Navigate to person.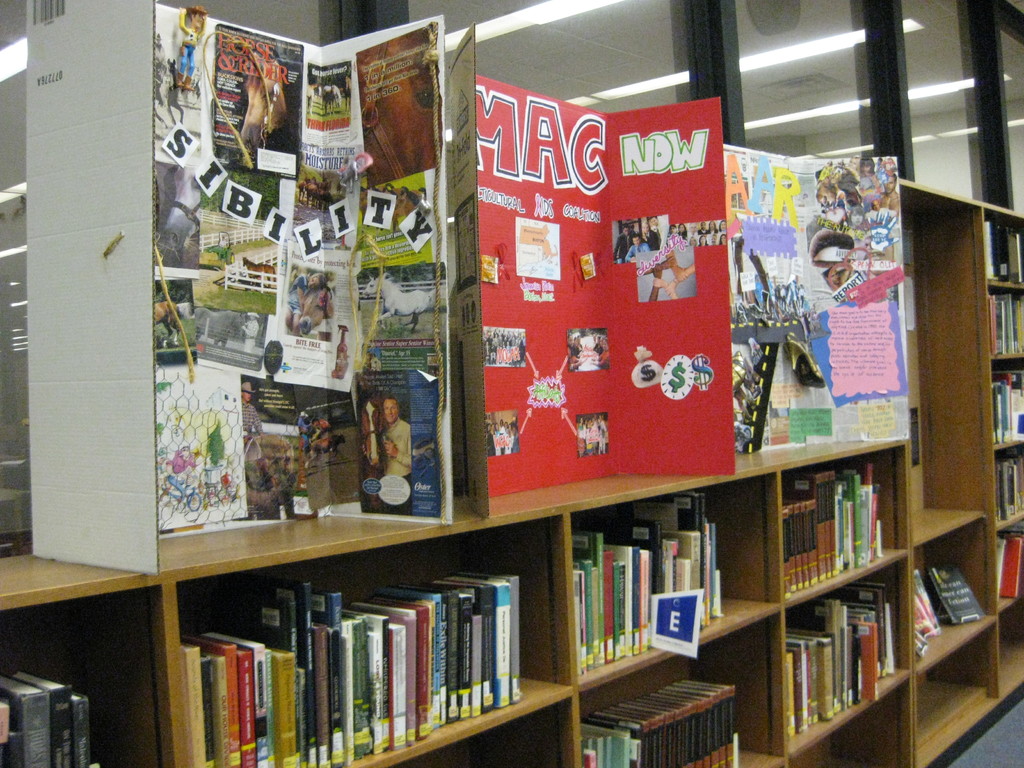
Navigation target: [626, 233, 650, 262].
